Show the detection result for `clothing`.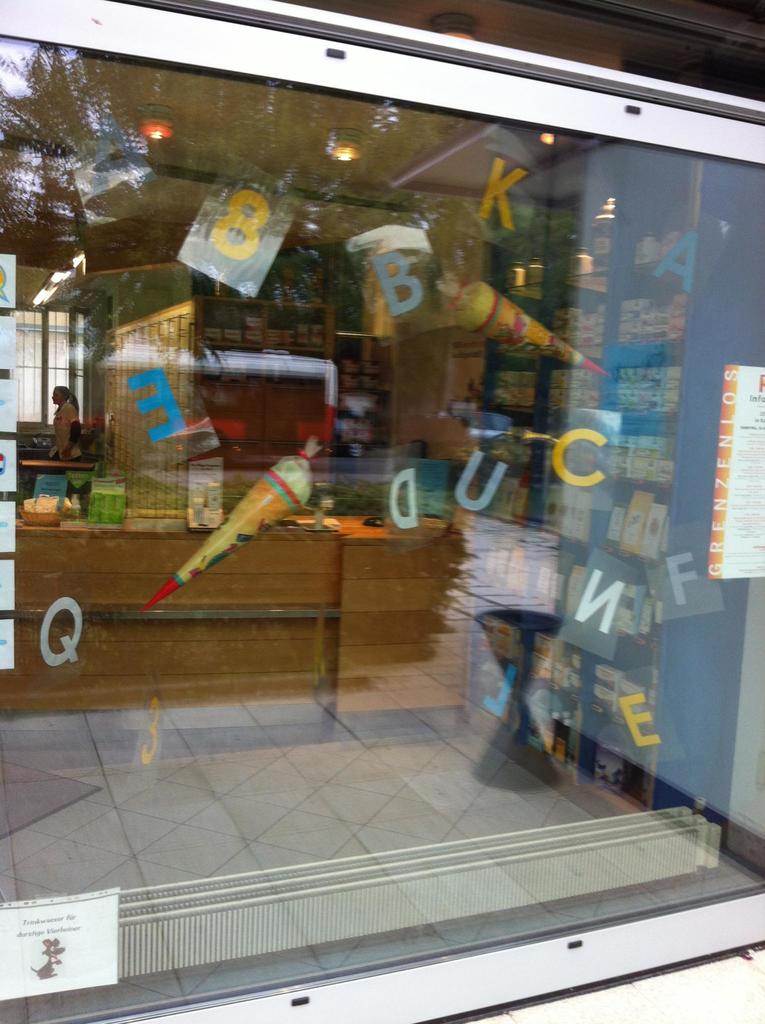
{"left": 47, "top": 399, "right": 81, "bottom": 463}.
